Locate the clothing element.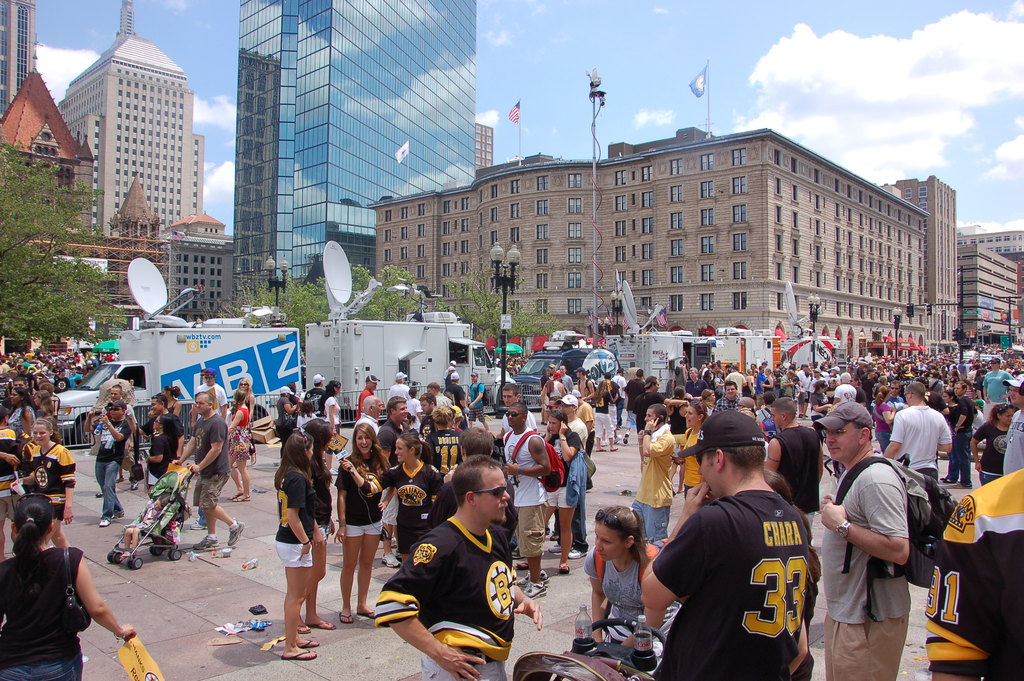
Element bbox: [412, 434, 458, 484].
